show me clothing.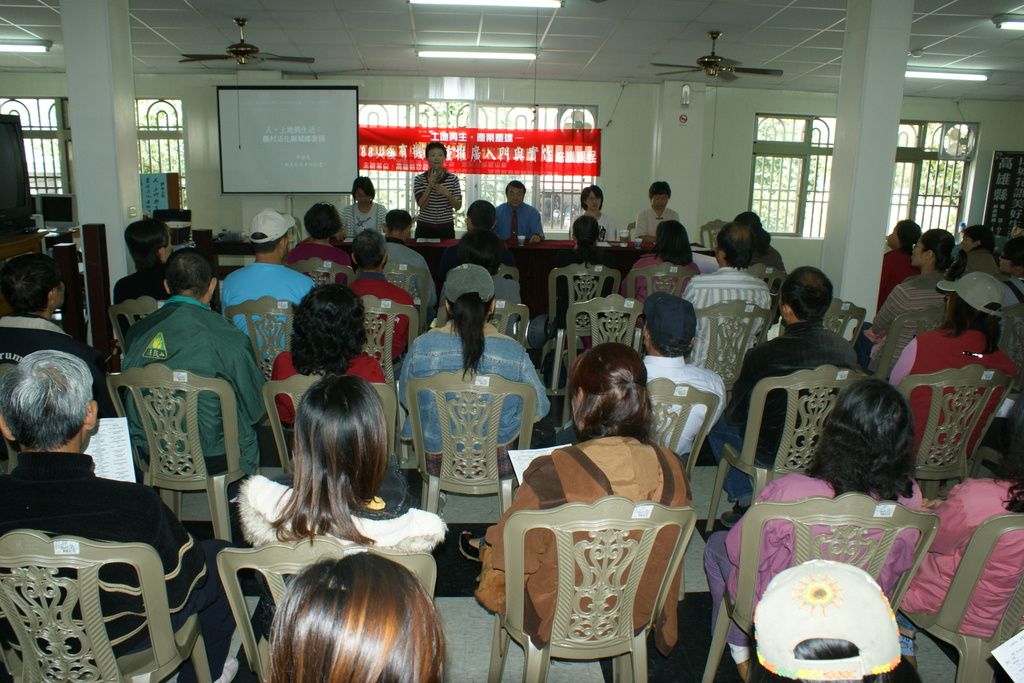
clothing is here: l=307, t=225, r=355, b=279.
